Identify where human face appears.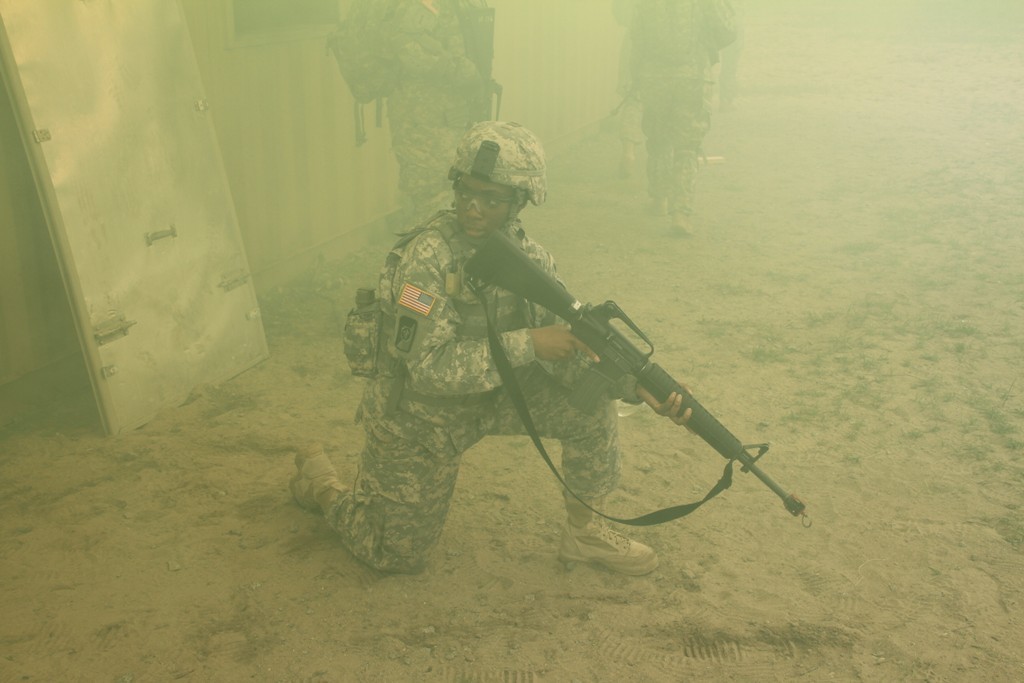
Appears at [left=451, top=175, right=517, bottom=239].
